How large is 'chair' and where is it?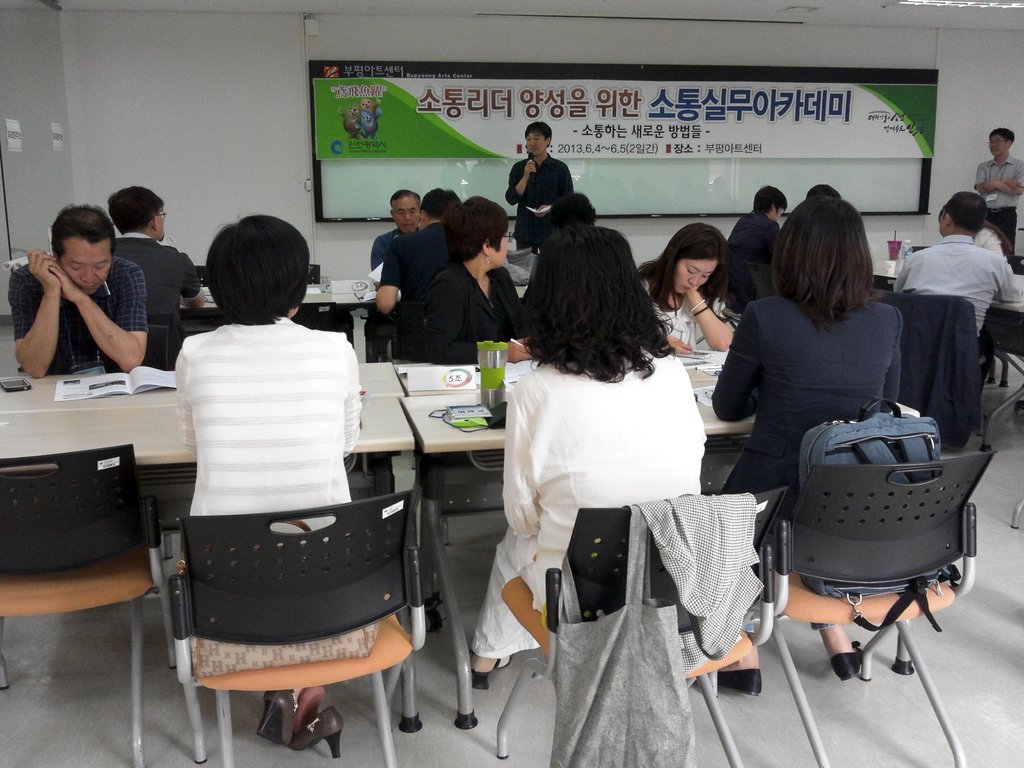
Bounding box: <box>296,311,392,495</box>.
